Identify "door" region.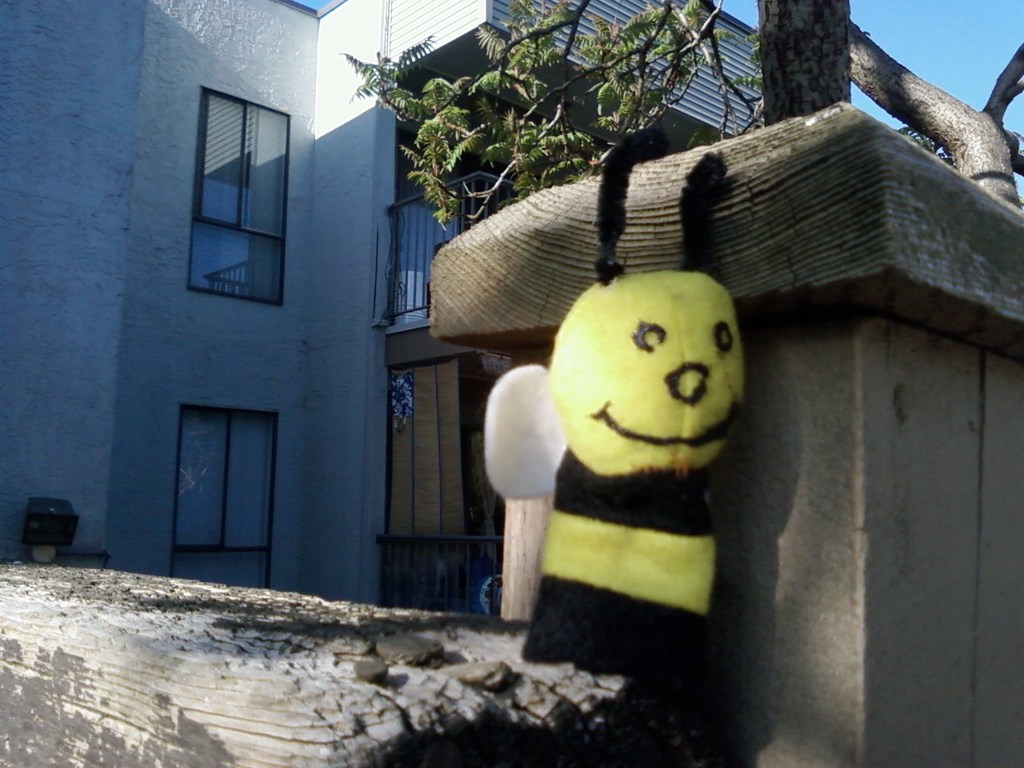
Region: [159,378,284,583].
